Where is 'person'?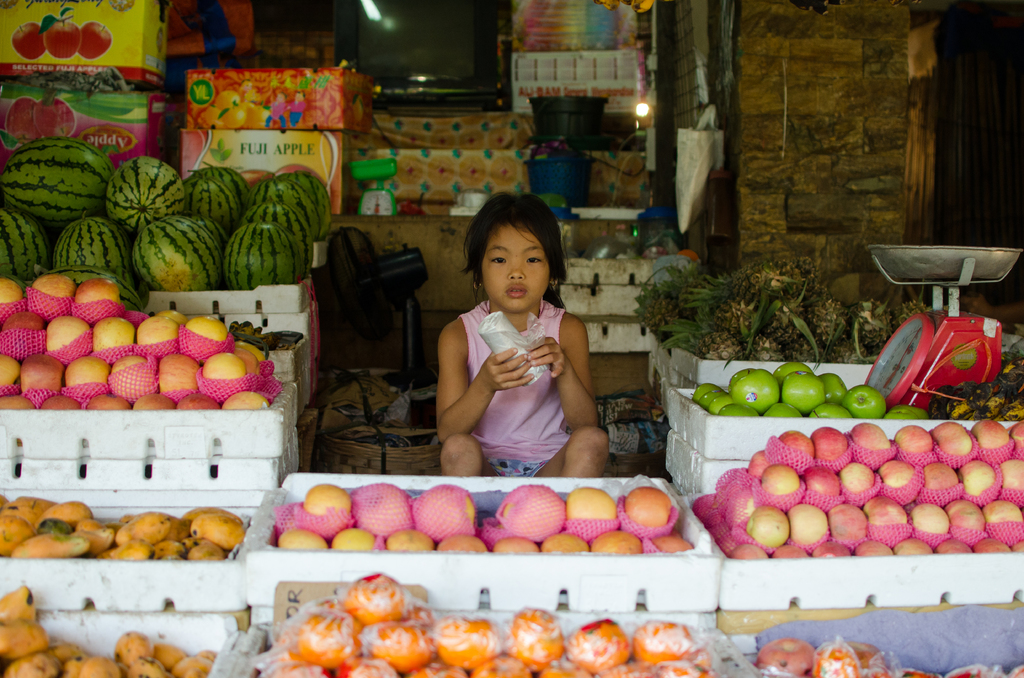
(x1=429, y1=188, x2=612, y2=478).
